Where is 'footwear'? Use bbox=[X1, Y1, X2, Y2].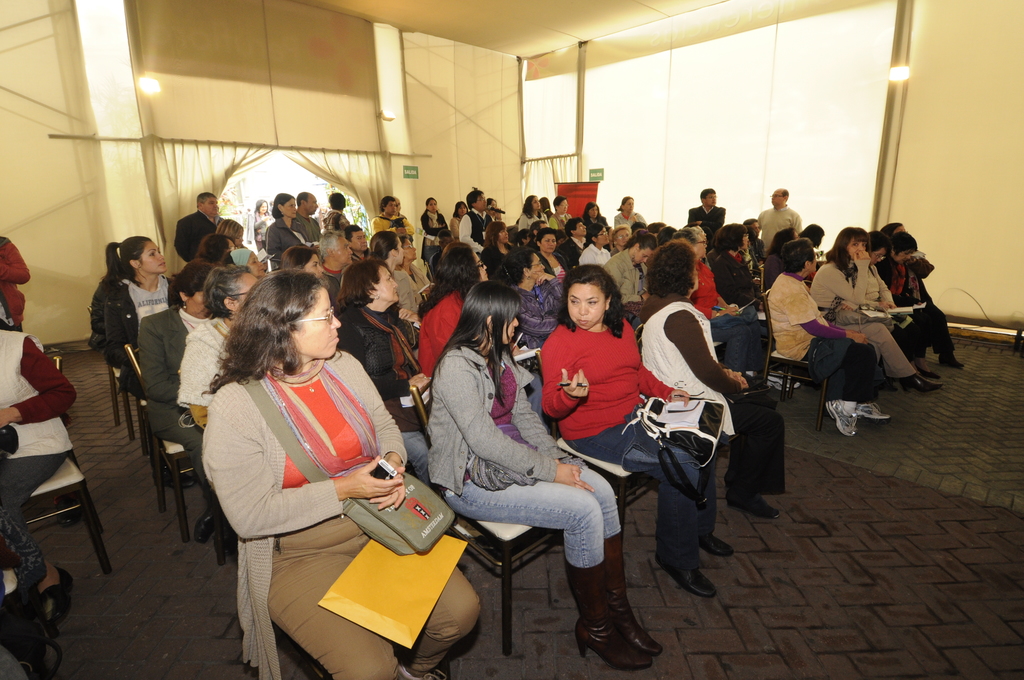
bbox=[936, 350, 964, 368].
